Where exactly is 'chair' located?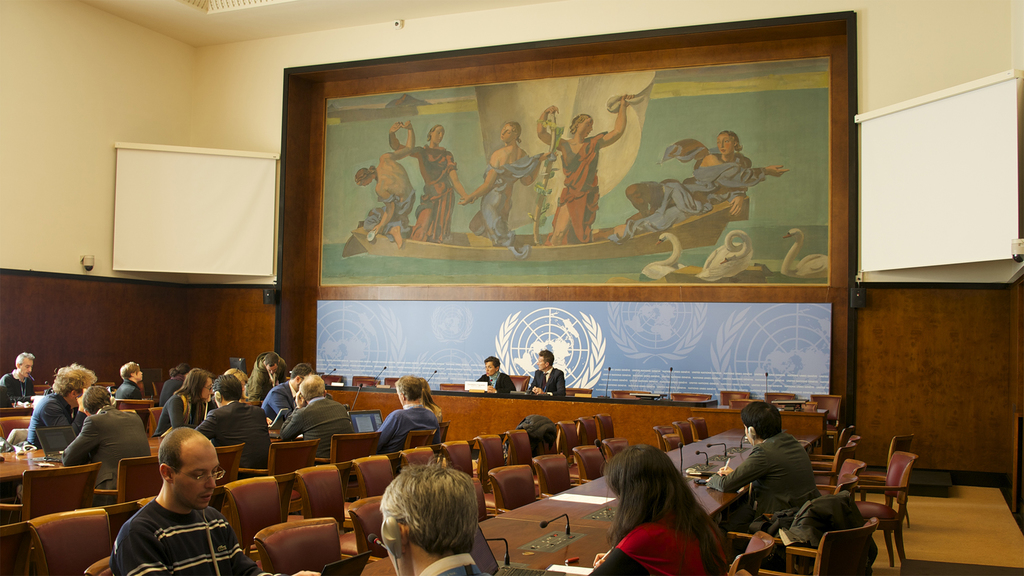
Its bounding box is [x1=252, y1=522, x2=340, y2=570].
